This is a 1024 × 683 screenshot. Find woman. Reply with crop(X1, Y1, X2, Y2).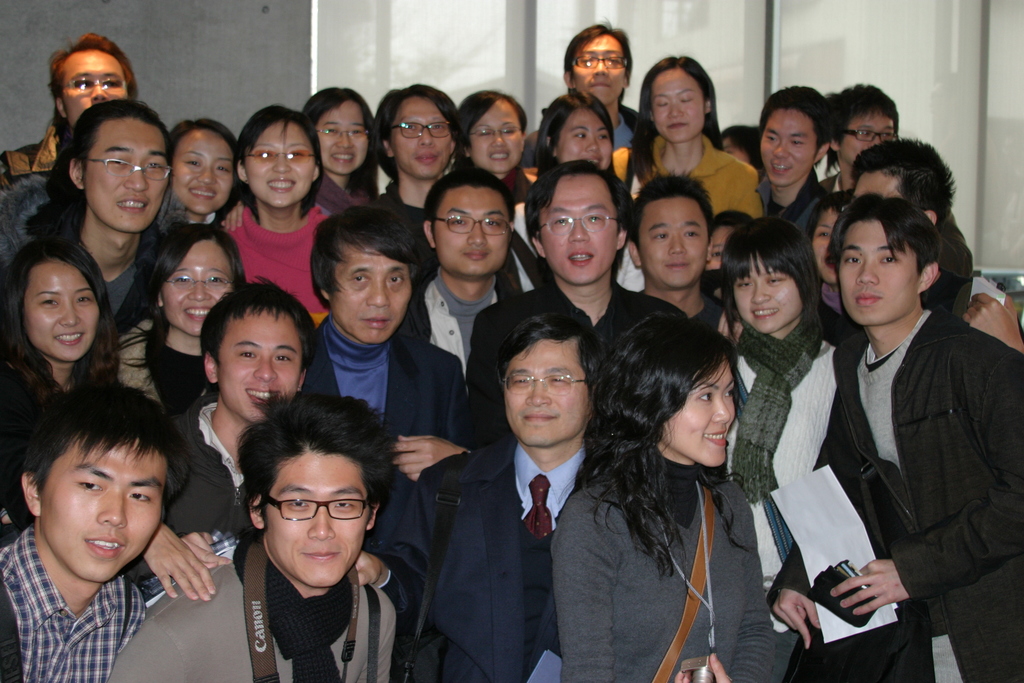
crop(618, 53, 765, 218).
